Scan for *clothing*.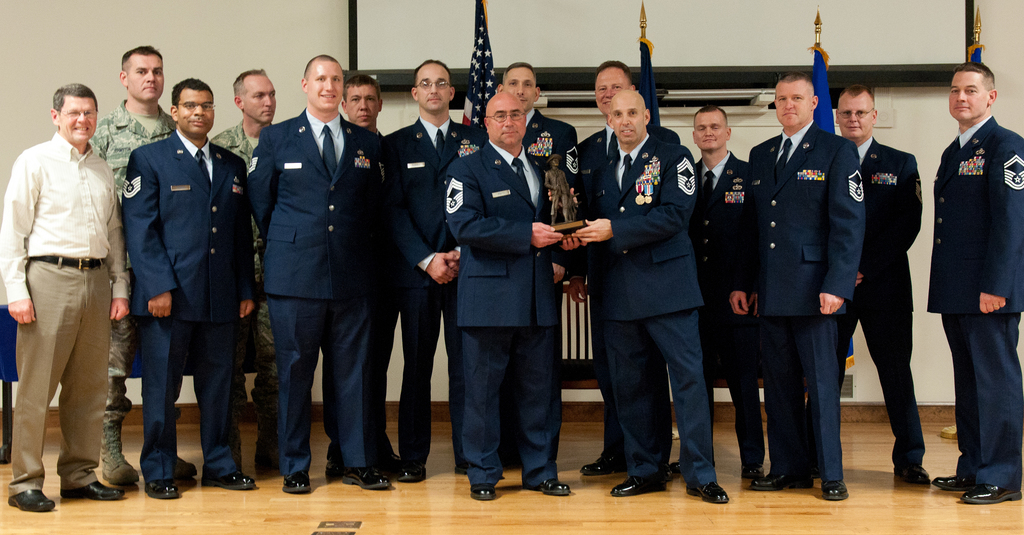
Scan result: region(680, 151, 760, 465).
